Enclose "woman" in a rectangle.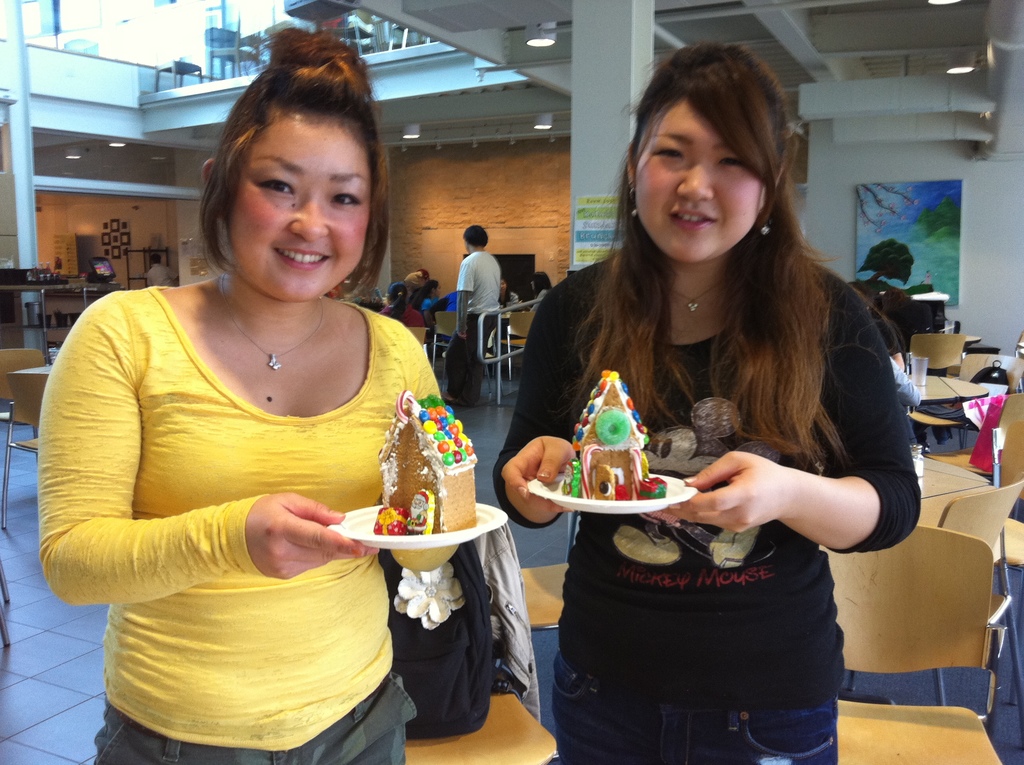
bbox=[491, 38, 924, 764].
